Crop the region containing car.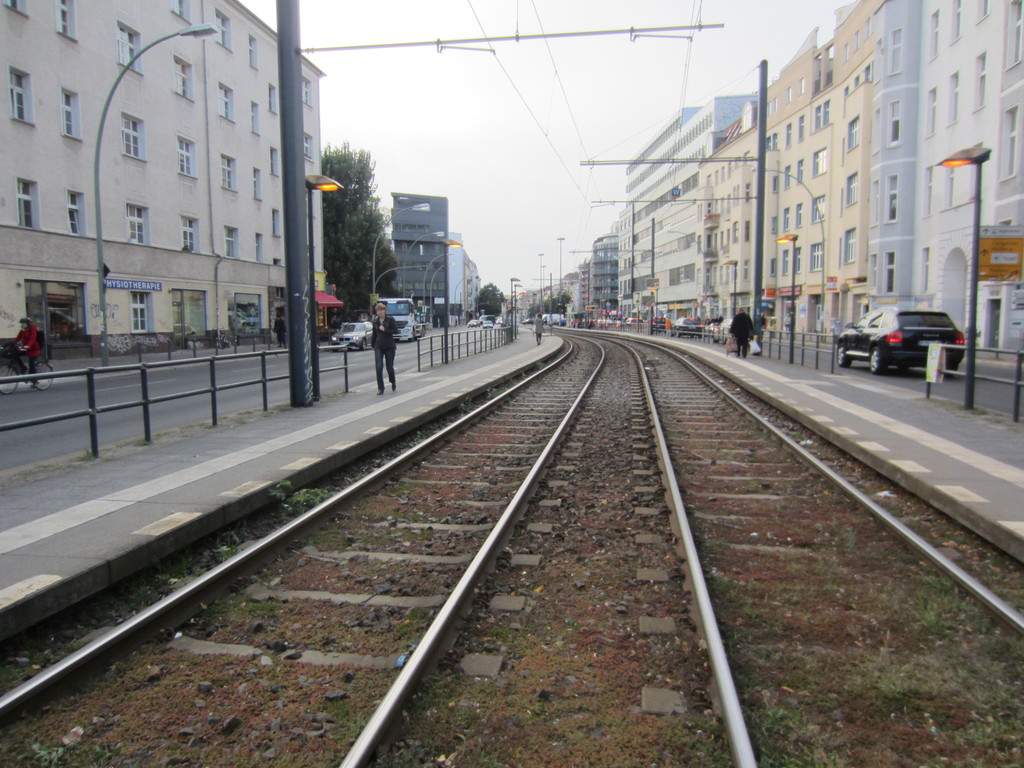
Crop region: (left=842, top=300, right=961, bottom=376).
